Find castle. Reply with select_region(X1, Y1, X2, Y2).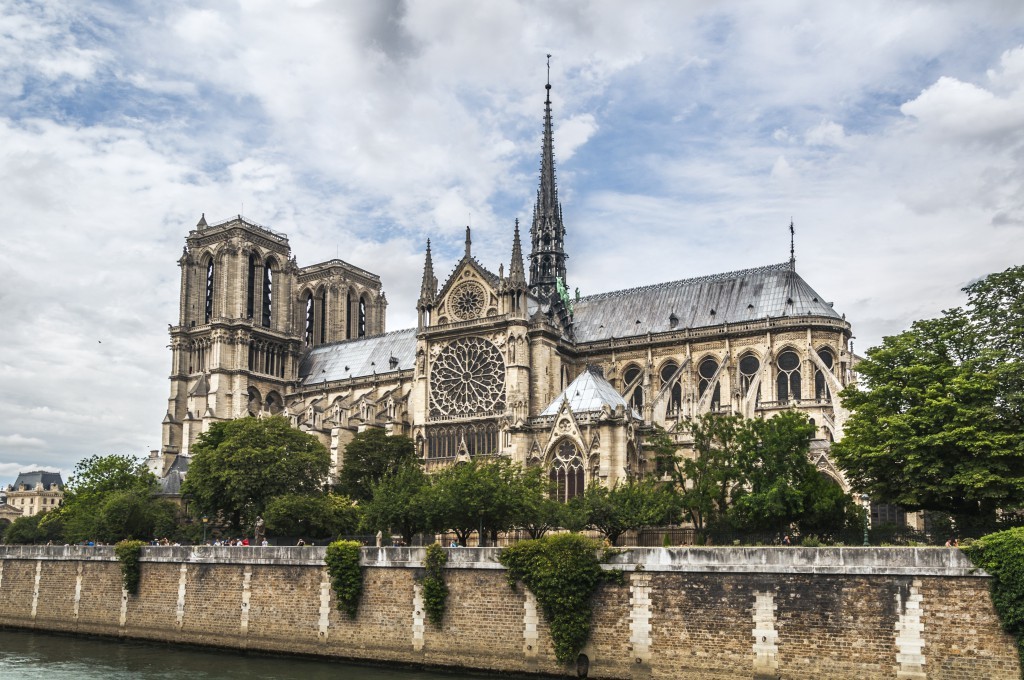
select_region(158, 160, 857, 550).
